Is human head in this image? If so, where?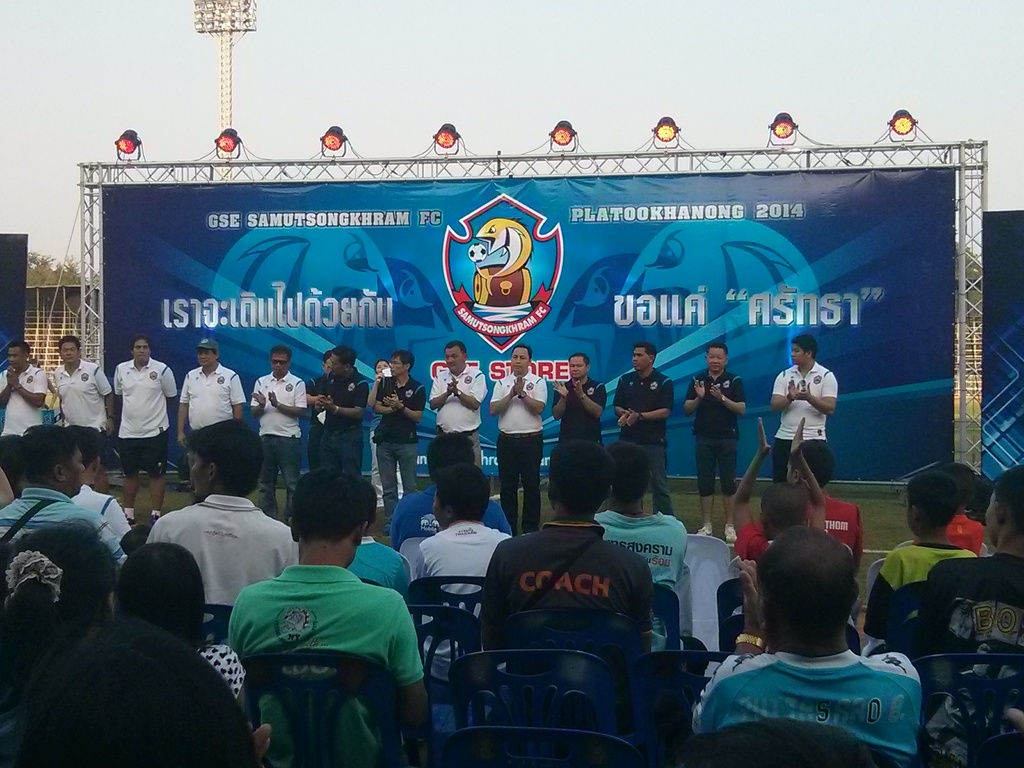
Yes, at (548,438,618,514).
